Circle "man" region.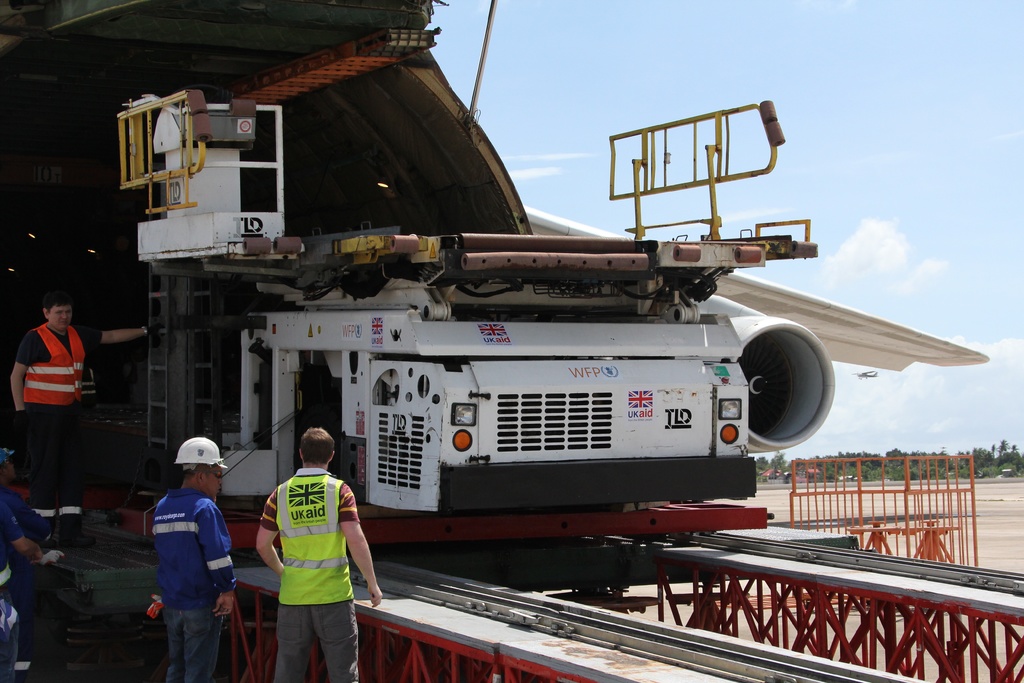
Region: pyautogui.locateOnScreen(152, 436, 239, 682).
